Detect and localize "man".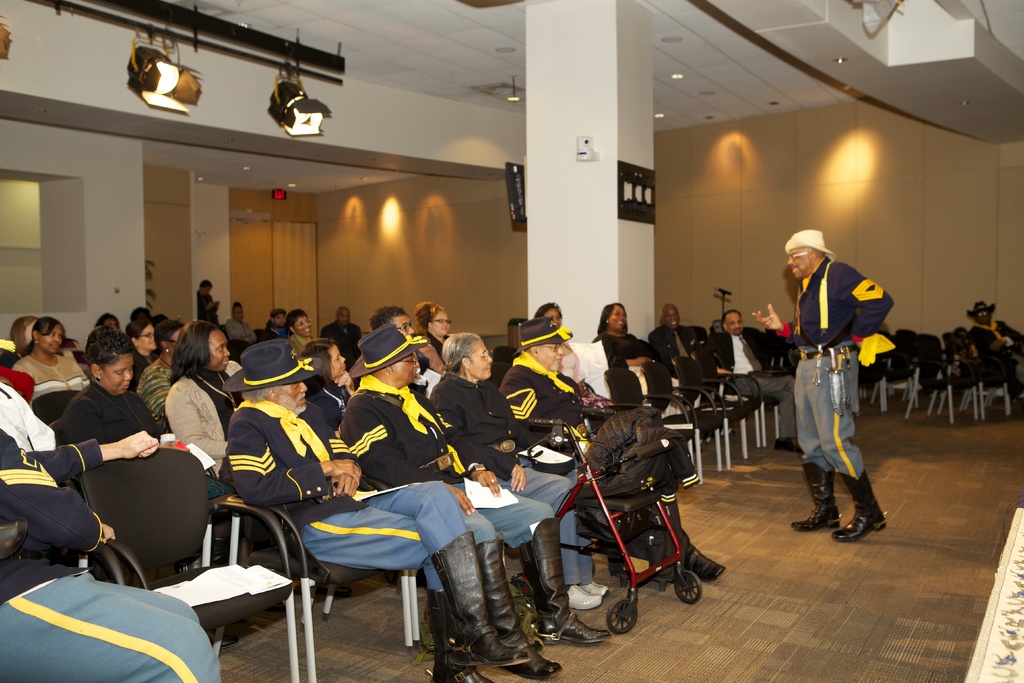
Localized at 710:308:803:452.
